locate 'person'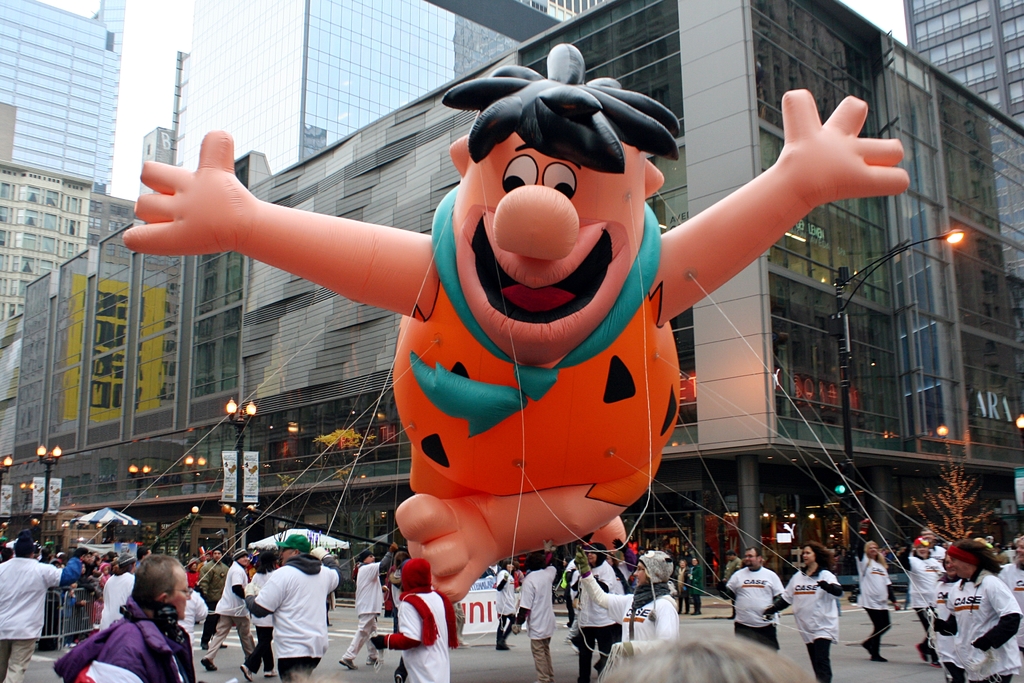
rect(496, 559, 515, 650)
